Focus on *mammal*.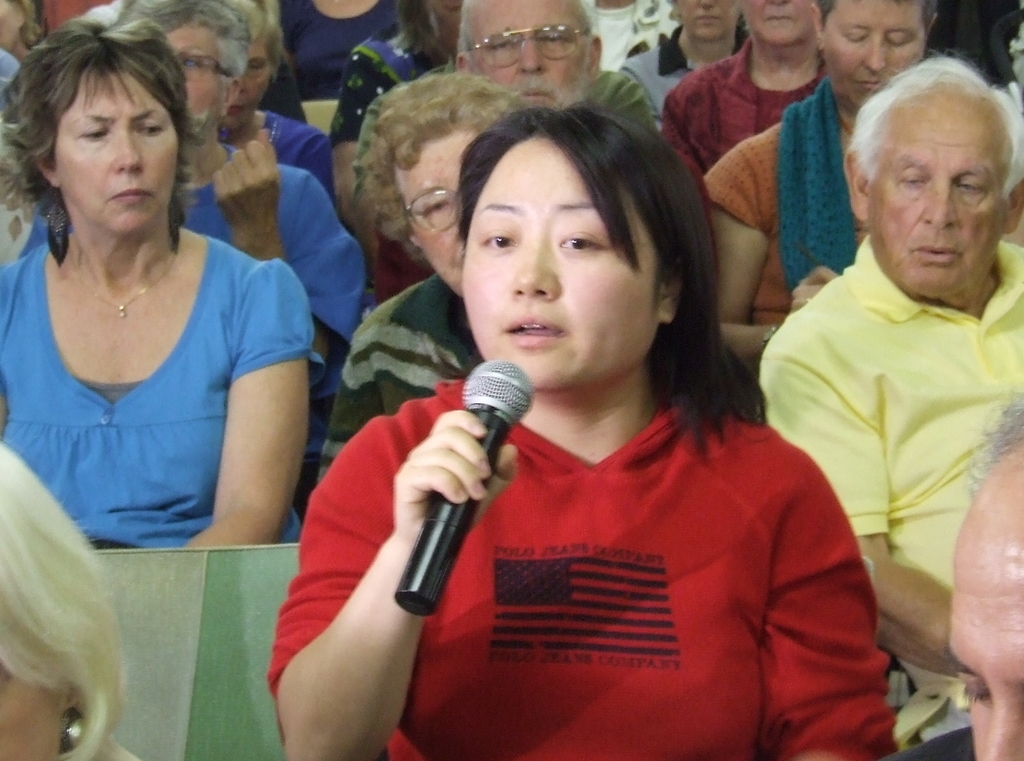
Focused at 113,0,371,387.
